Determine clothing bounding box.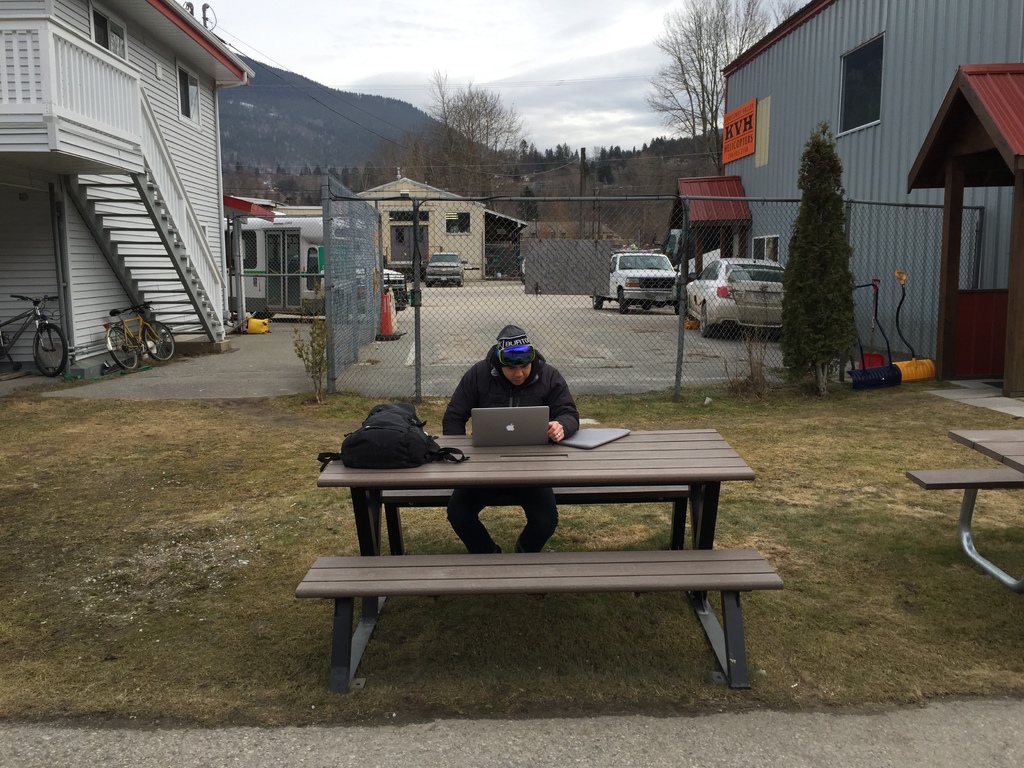
Determined: select_region(474, 334, 591, 445).
